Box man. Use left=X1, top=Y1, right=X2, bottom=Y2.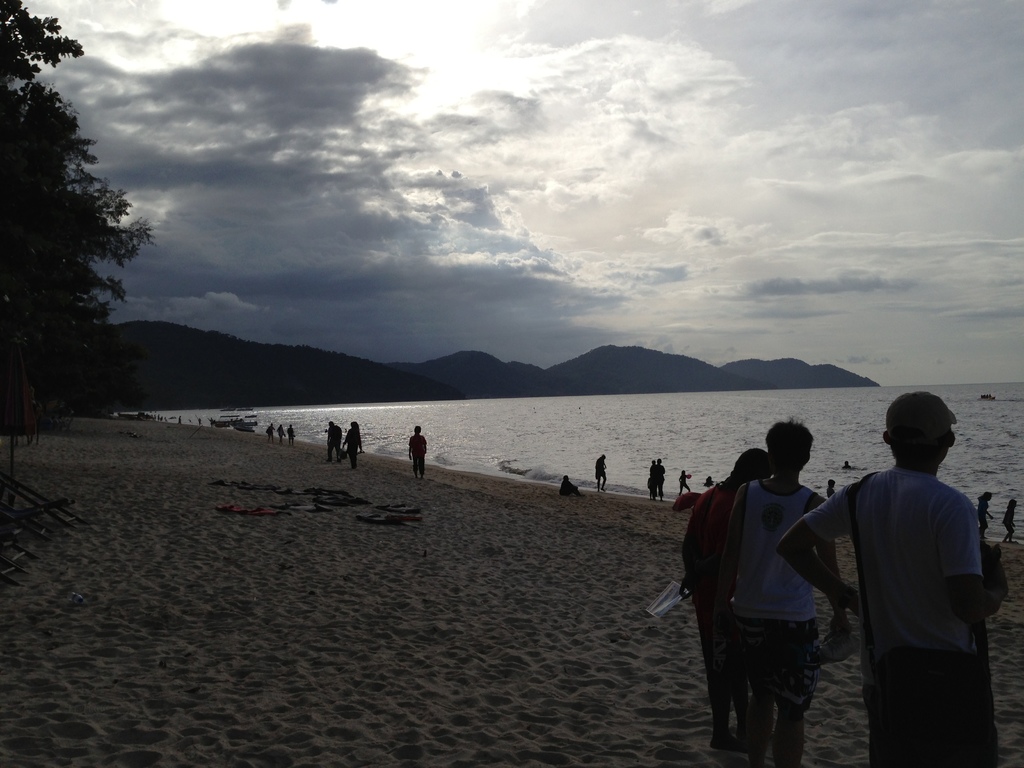
left=652, top=461, right=673, bottom=506.
